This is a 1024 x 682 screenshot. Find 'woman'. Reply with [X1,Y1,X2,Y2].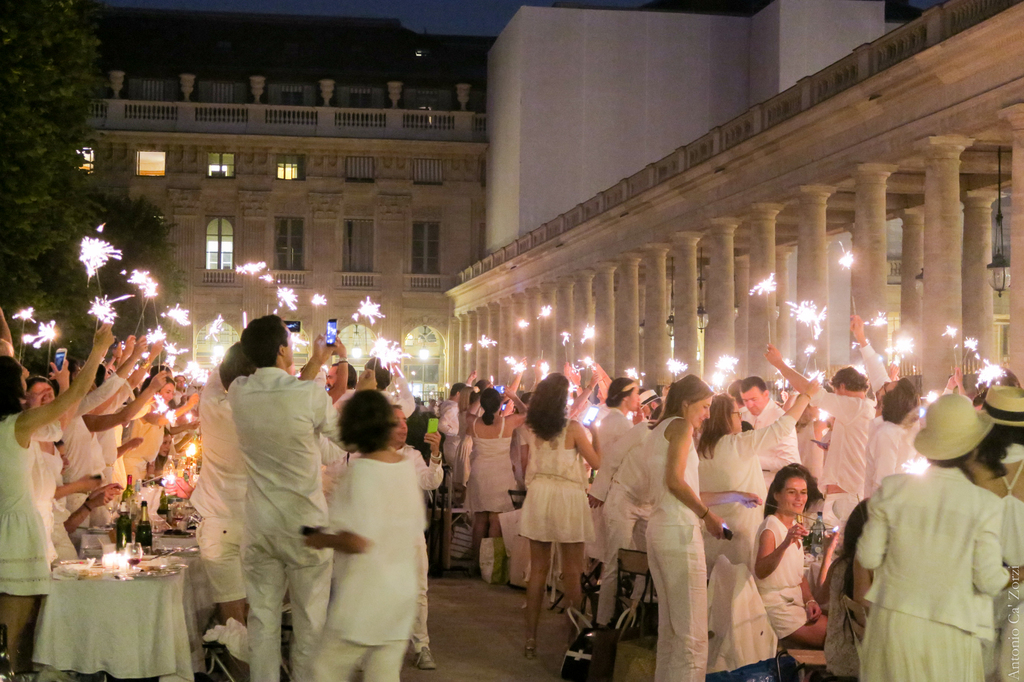
[0,321,115,681].
